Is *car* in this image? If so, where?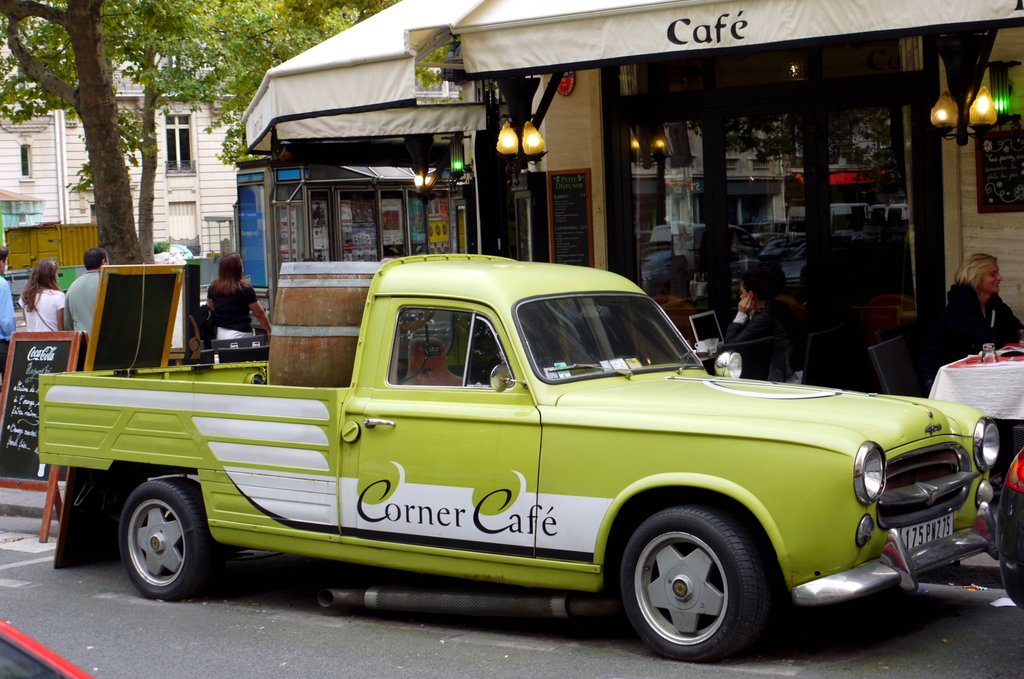
Yes, at pyautogui.locateOnScreen(0, 616, 93, 678).
